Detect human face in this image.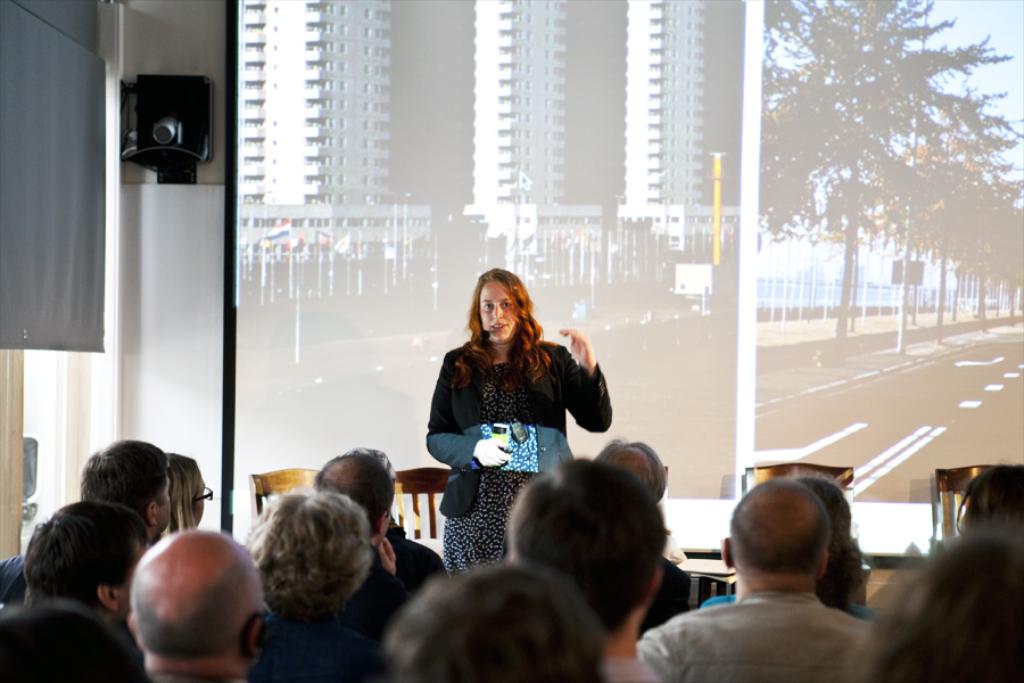
Detection: (x1=193, y1=472, x2=208, y2=518).
